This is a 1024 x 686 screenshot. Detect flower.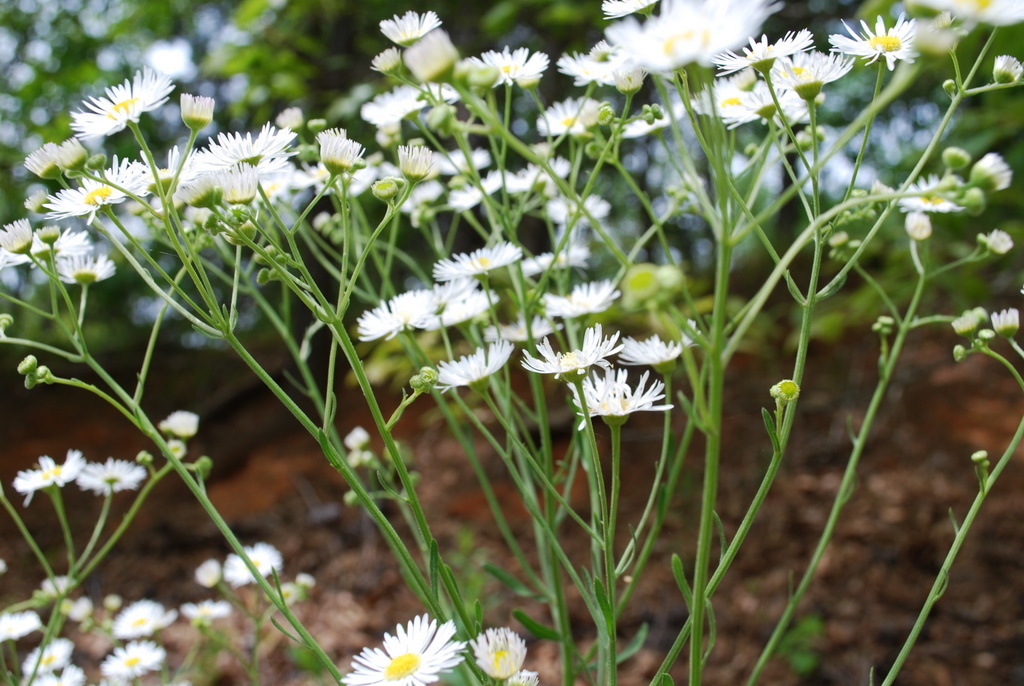
crop(704, 75, 768, 132).
